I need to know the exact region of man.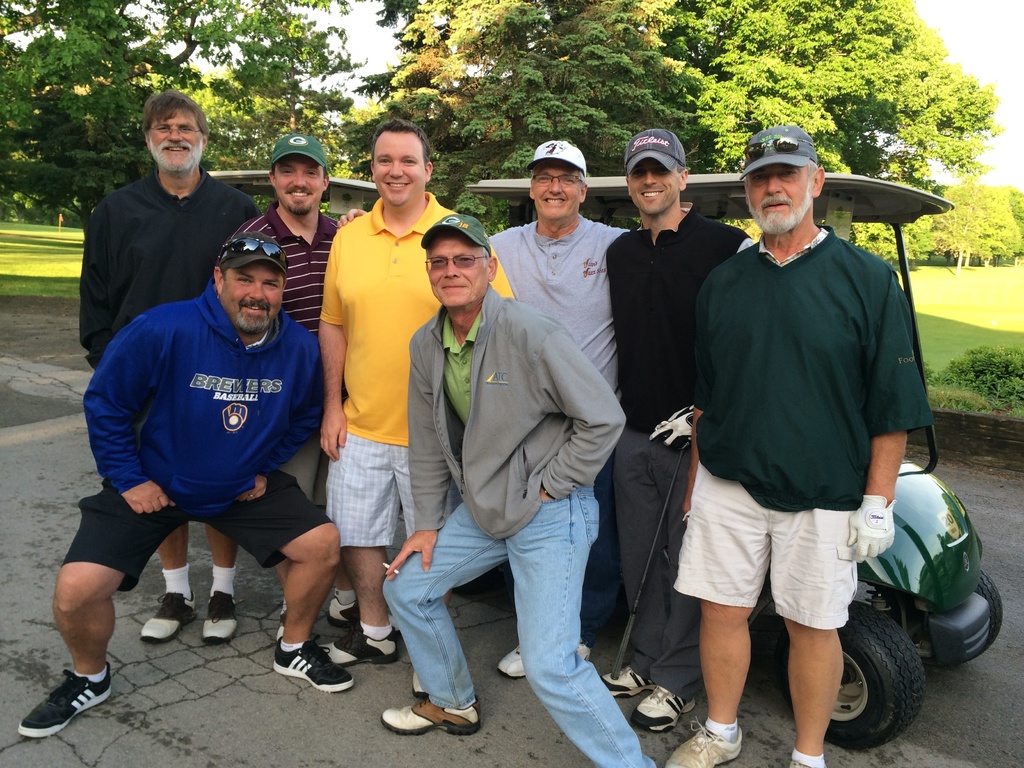
Region: {"x1": 483, "y1": 135, "x2": 627, "y2": 660}.
